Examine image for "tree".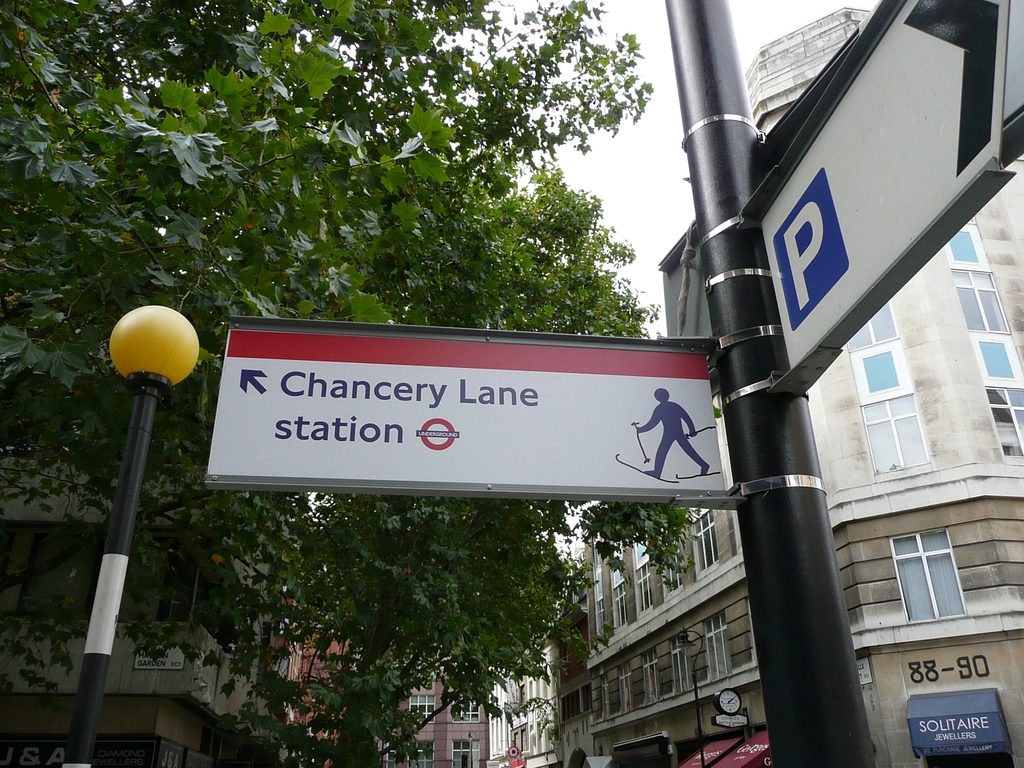
Examination result: l=0, t=0, r=707, b=762.
